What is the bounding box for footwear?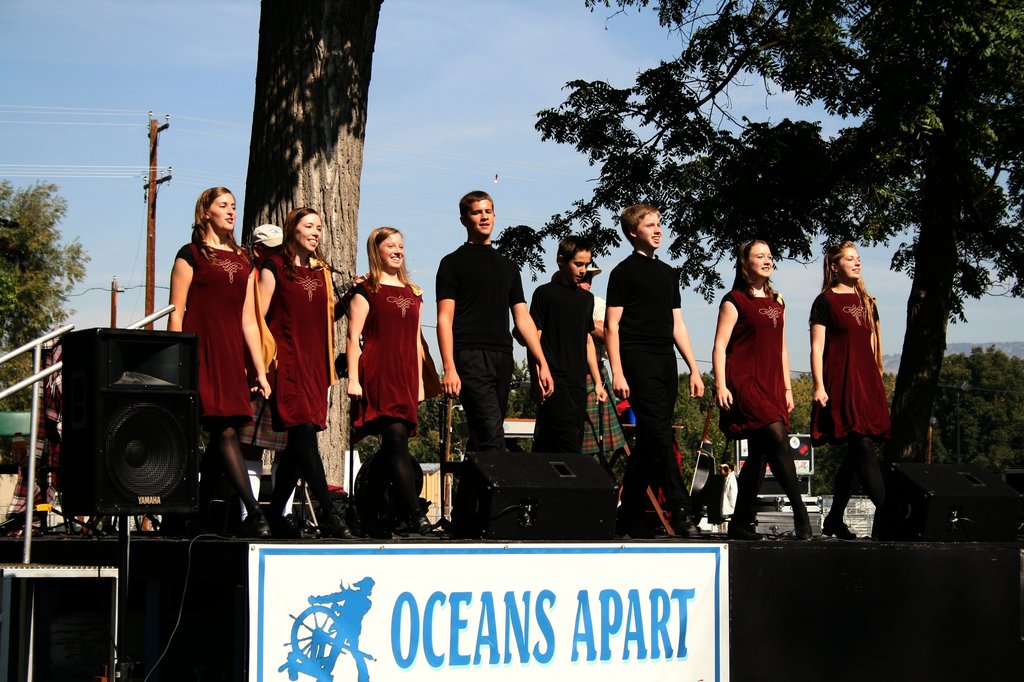
bbox(822, 519, 858, 541).
